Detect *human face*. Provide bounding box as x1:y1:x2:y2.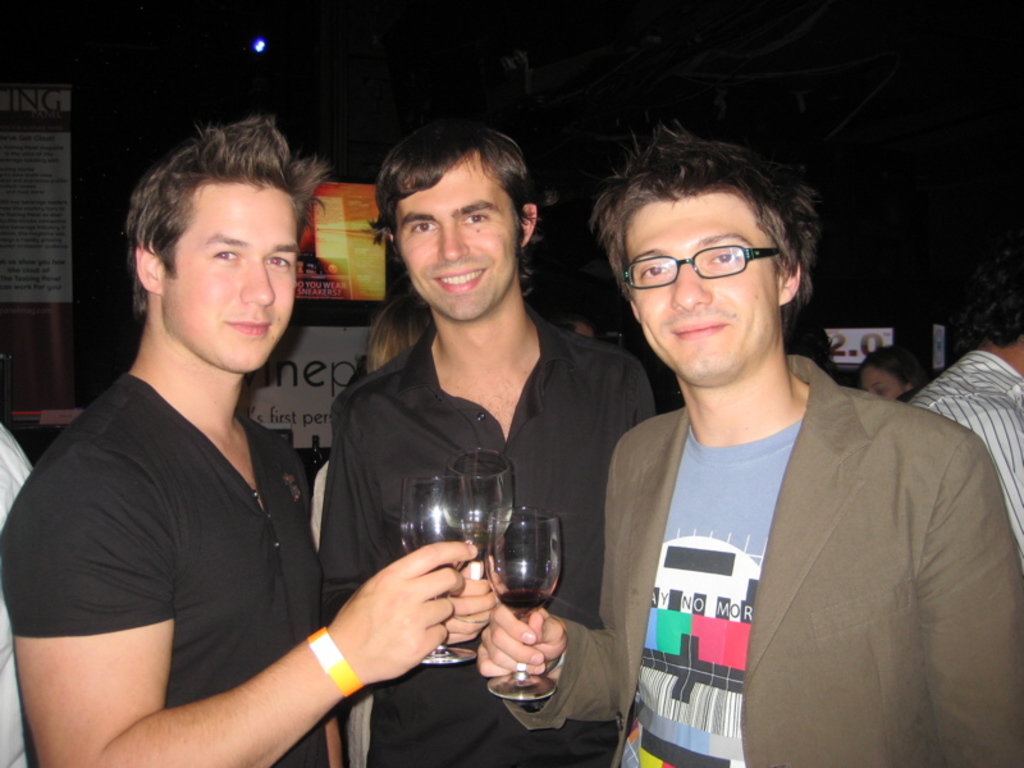
160:170:301:375.
